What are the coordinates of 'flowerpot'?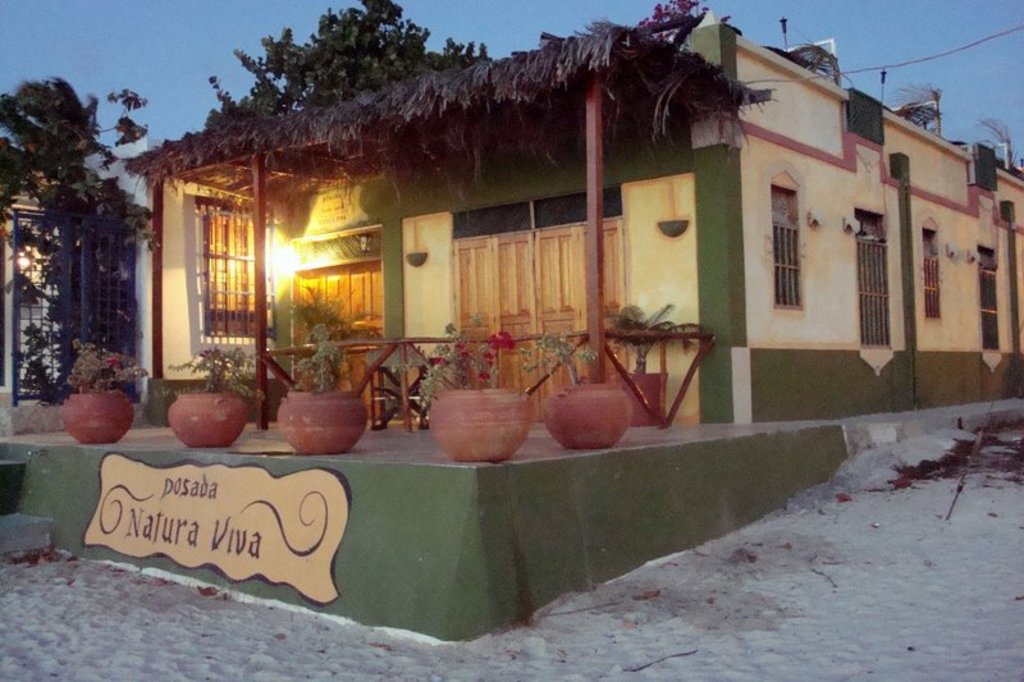
crop(280, 388, 369, 452).
